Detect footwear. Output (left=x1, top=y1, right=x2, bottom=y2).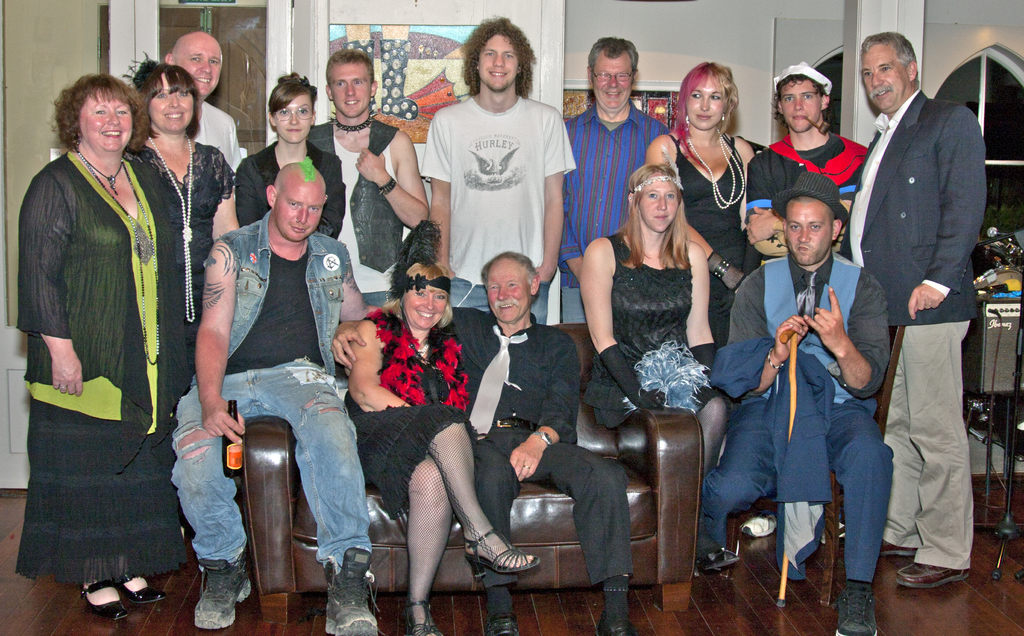
(left=408, top=595, right=449, bottom=635).
